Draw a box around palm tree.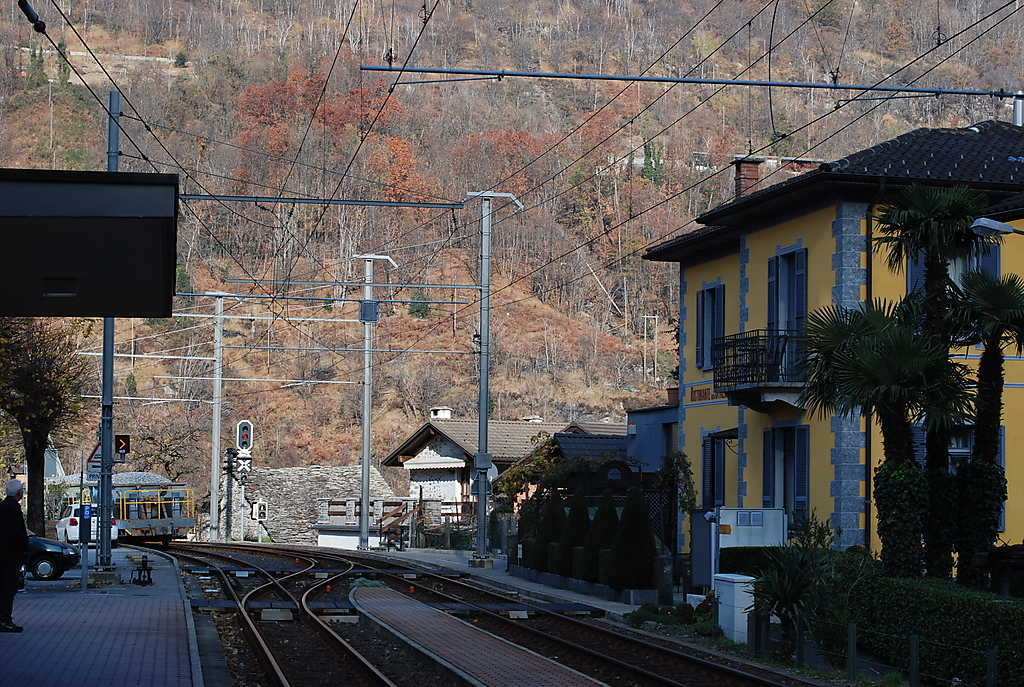
x1=863 y1=195 x2=986 y2=548.
